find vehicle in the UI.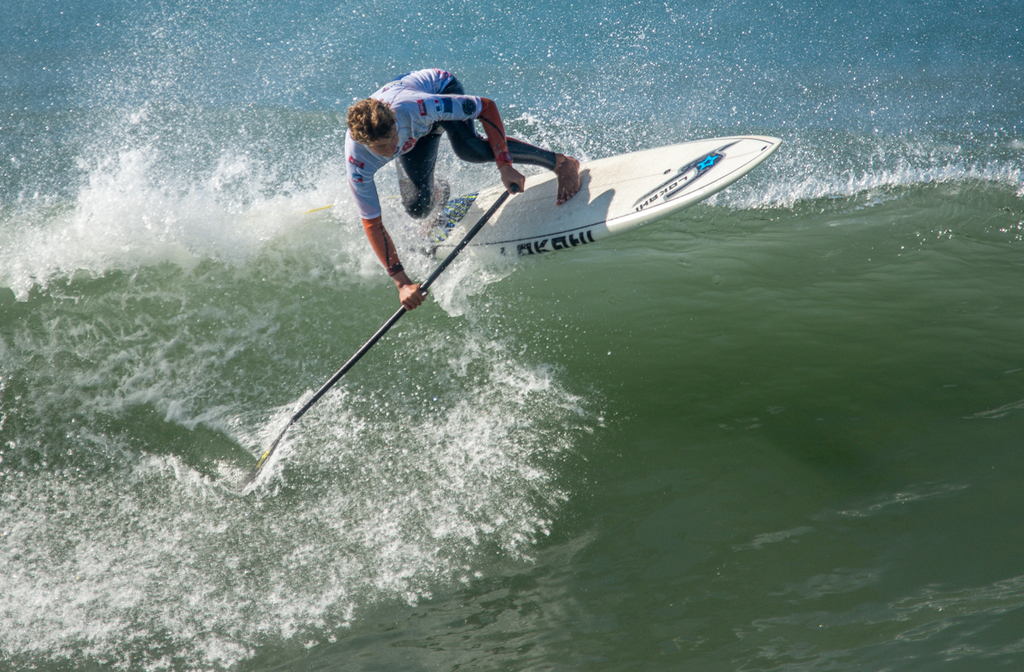
UI element at crop(298, 113, 772, 334).
